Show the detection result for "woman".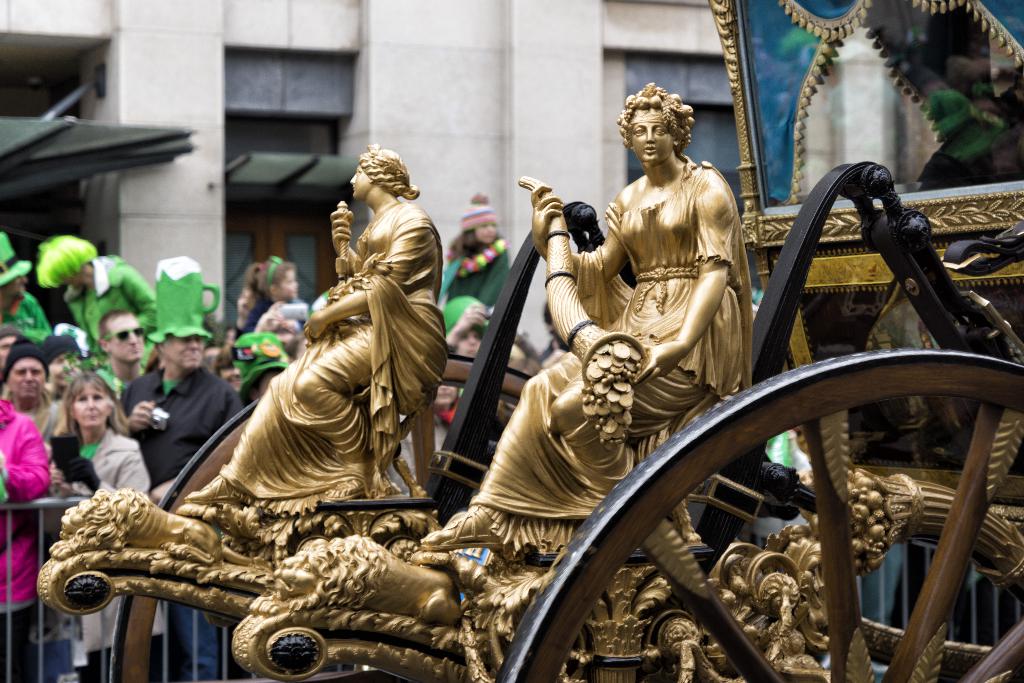
(34, 368, 170, 682).
